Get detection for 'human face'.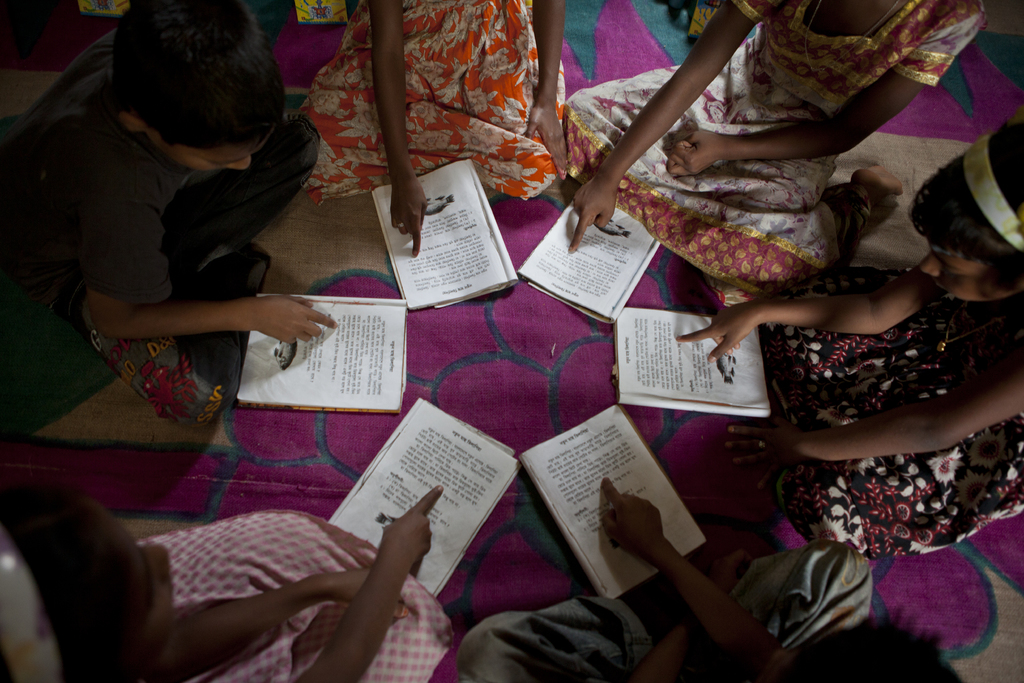
Detection: region(147, 122, 276, 171).
